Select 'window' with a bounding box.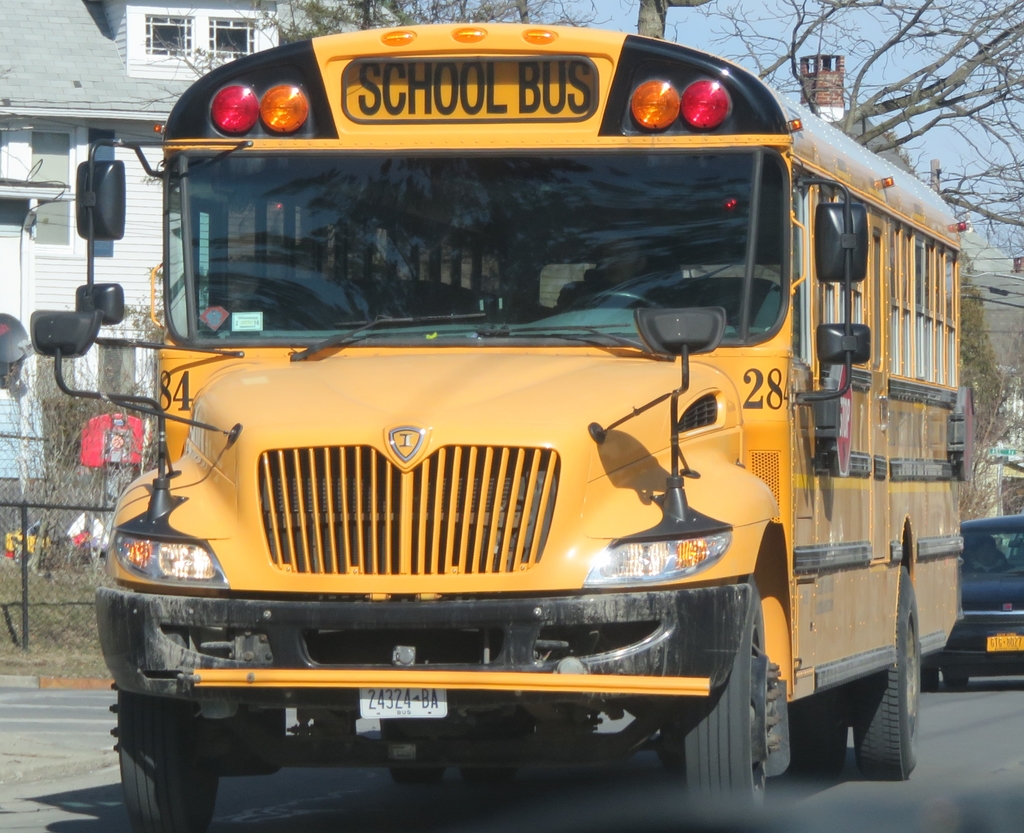
select_region(140, 15, 195, 56).
